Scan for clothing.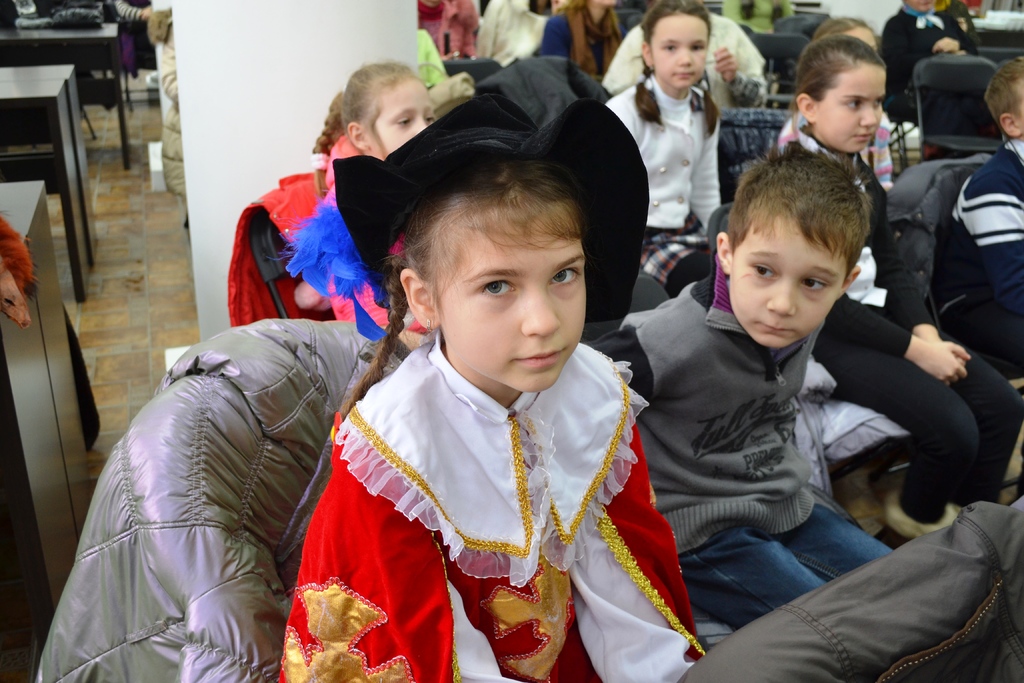
Scan result: 276,331,705,682.
